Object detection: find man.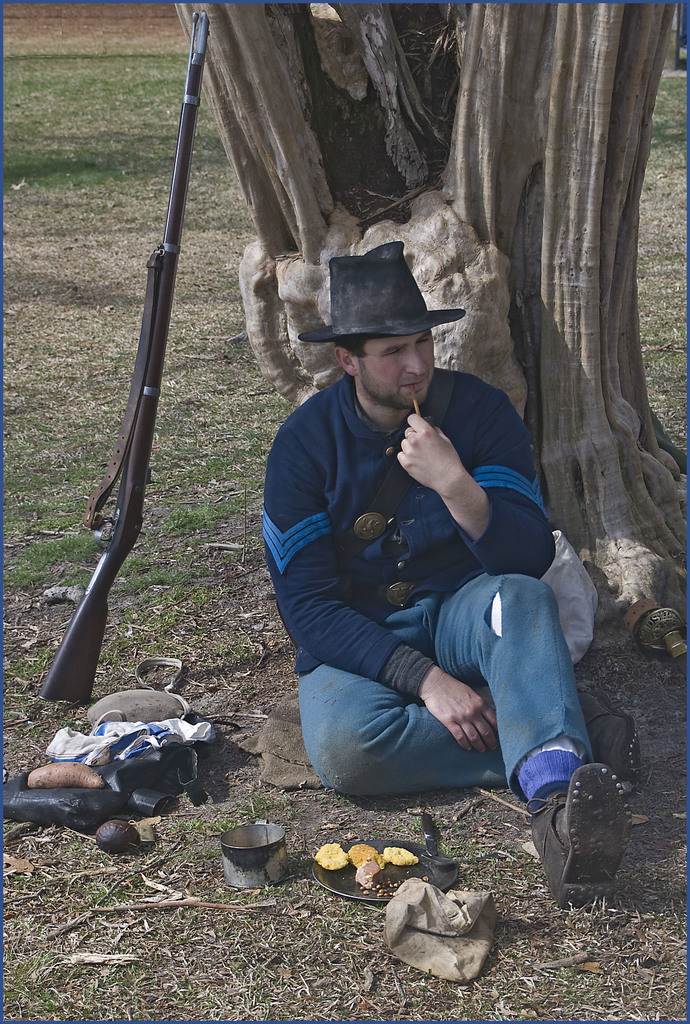
<region>261, 234, 645, 906</region>.
